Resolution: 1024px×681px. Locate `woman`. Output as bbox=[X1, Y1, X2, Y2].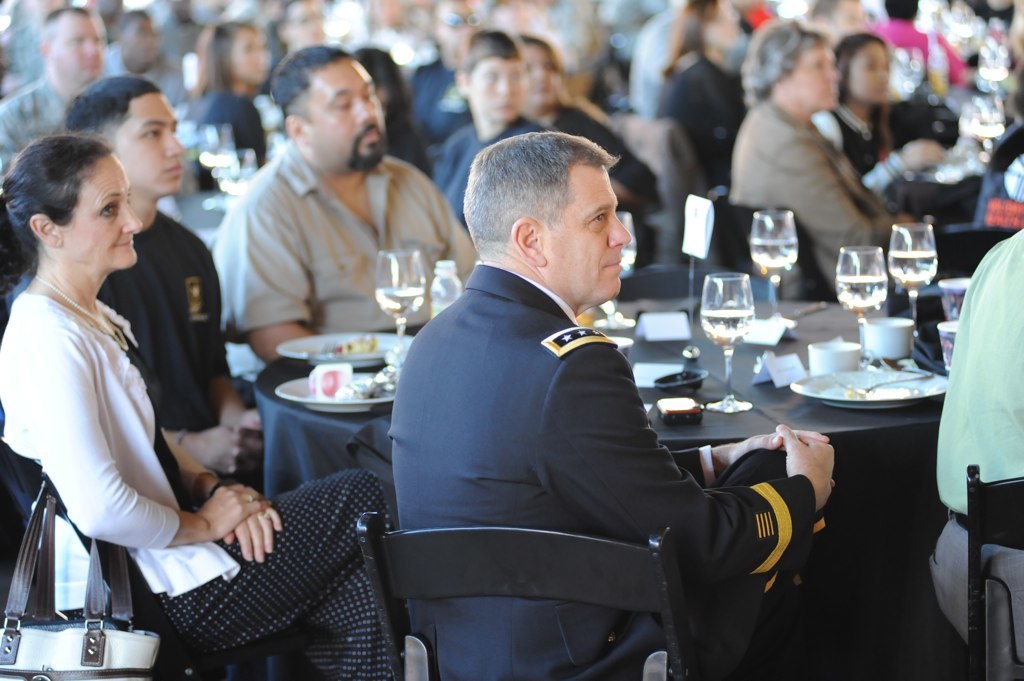
bbox=[0, 138, 408, 680].
